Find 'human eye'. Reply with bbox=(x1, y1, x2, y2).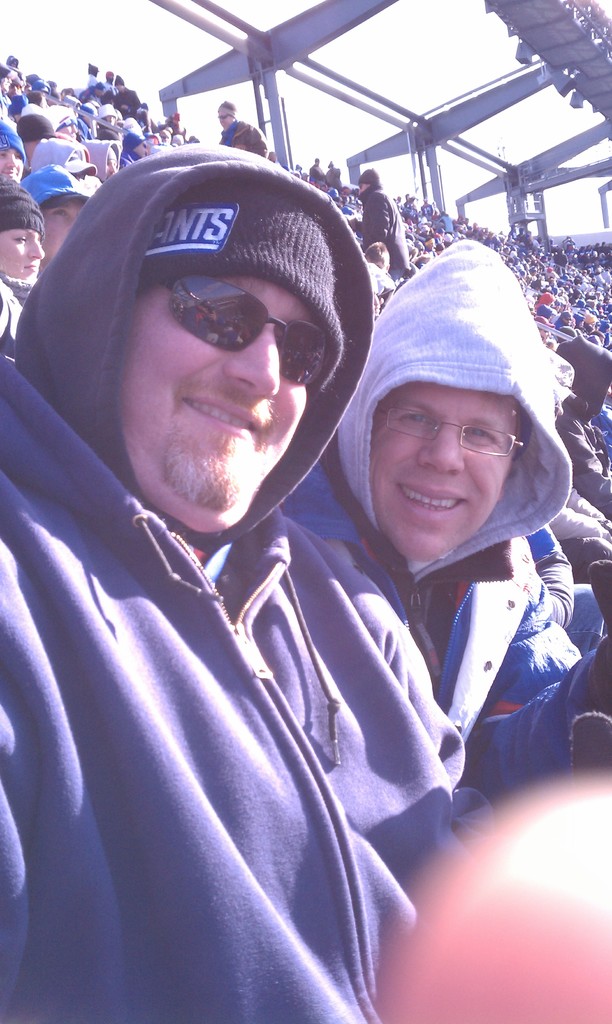
bbox=(465, 422, 501, 449).
